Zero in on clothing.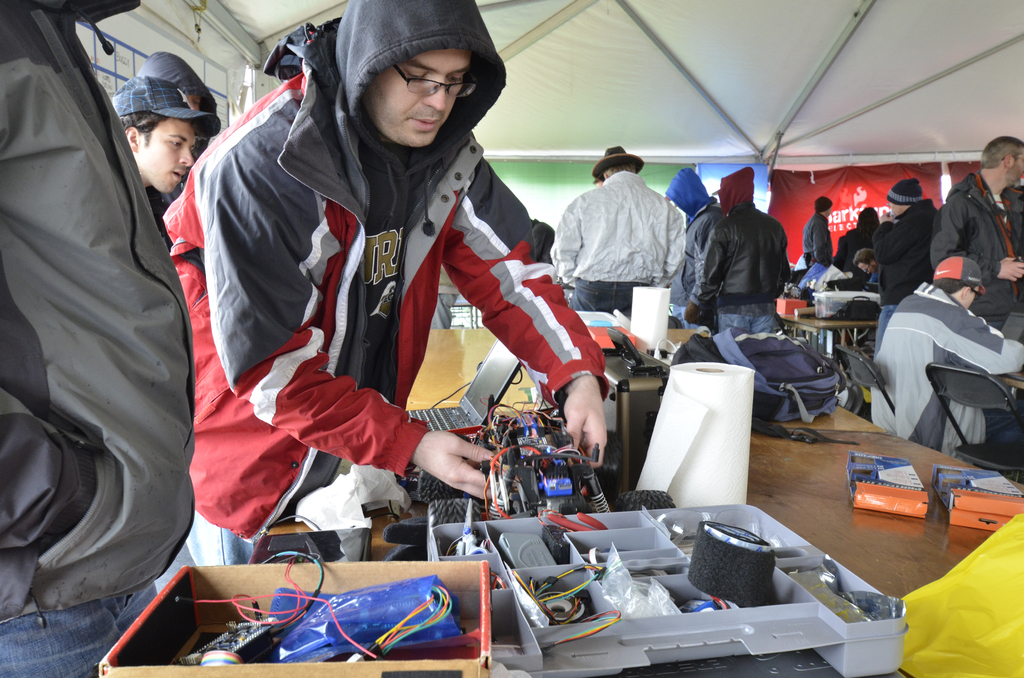
Zeroed in: BBox(803, 211, 834, 265).
